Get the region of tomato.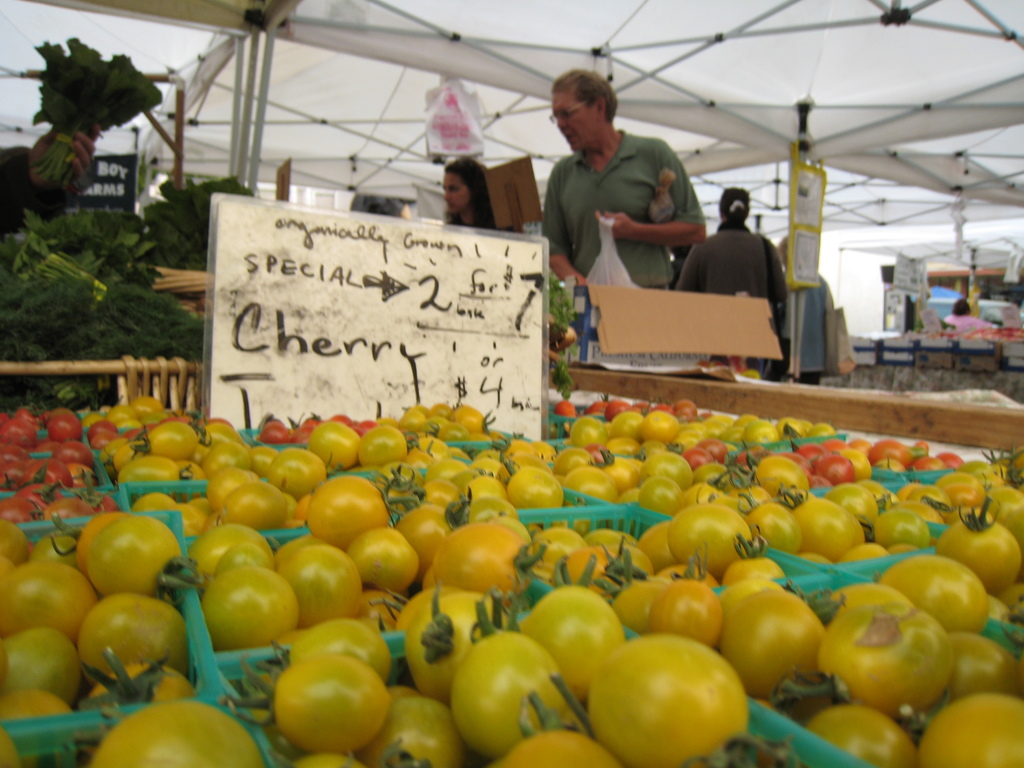
514/589/629/692.
